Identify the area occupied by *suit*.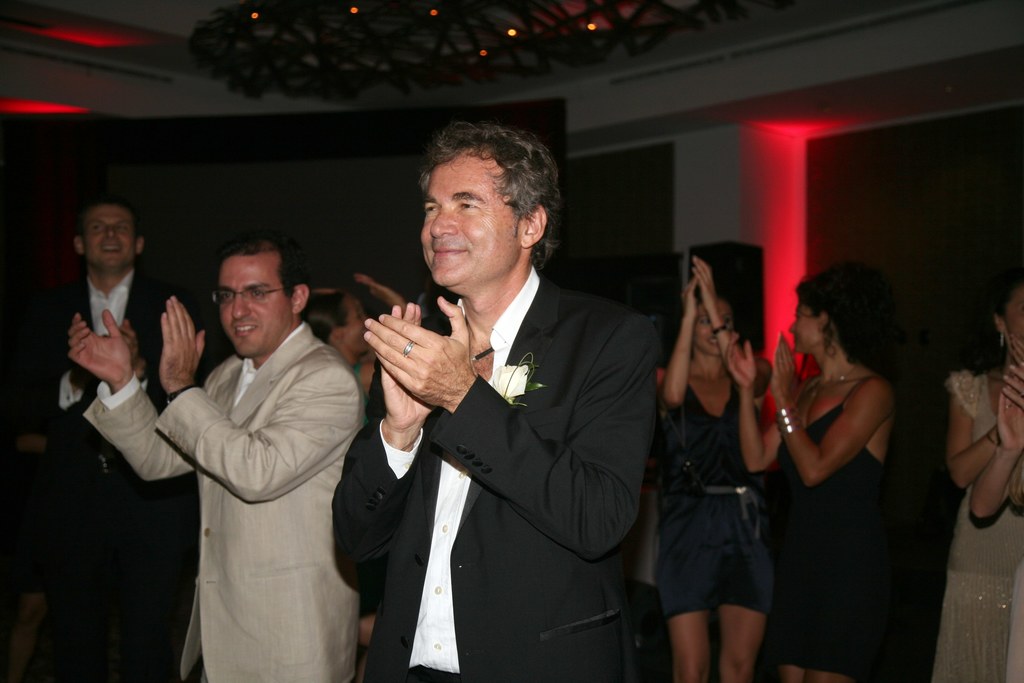
Area: crop(349, 163, 675, 676).
